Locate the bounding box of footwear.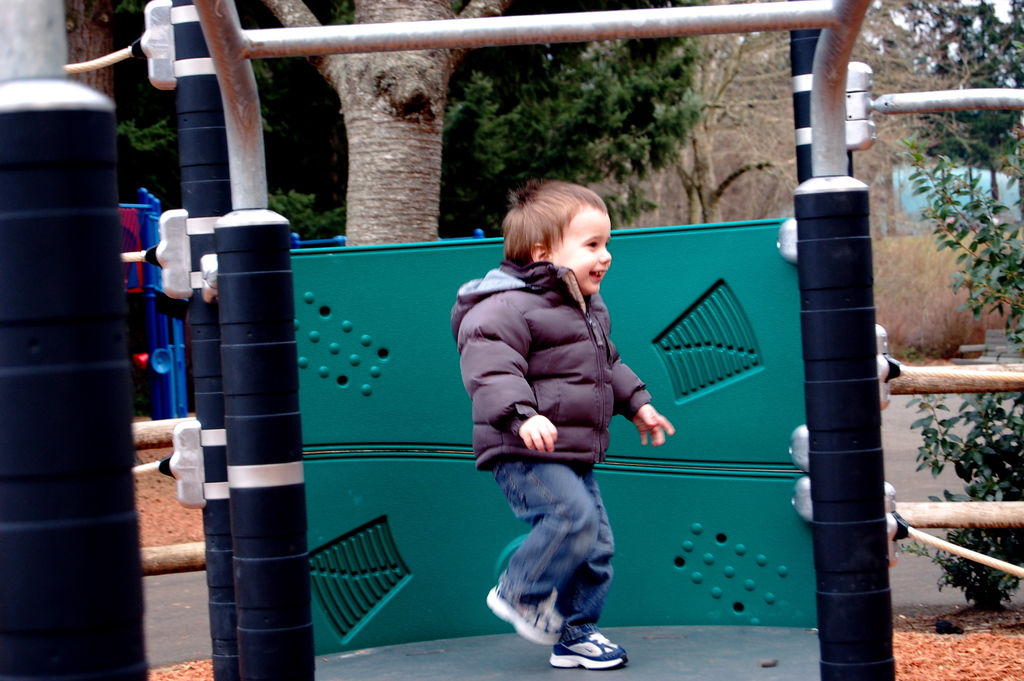
Bounding box: Rect(546, 628, 628, 668).
